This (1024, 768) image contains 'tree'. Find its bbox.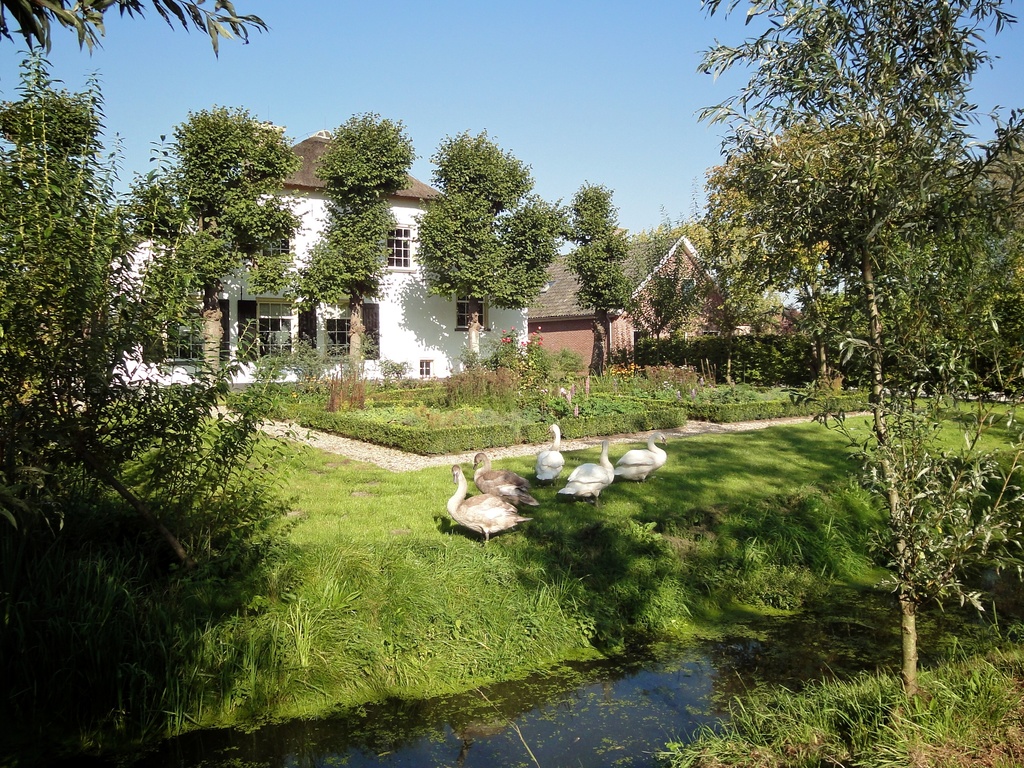
<region>0, 49, 128, 527</region>.
